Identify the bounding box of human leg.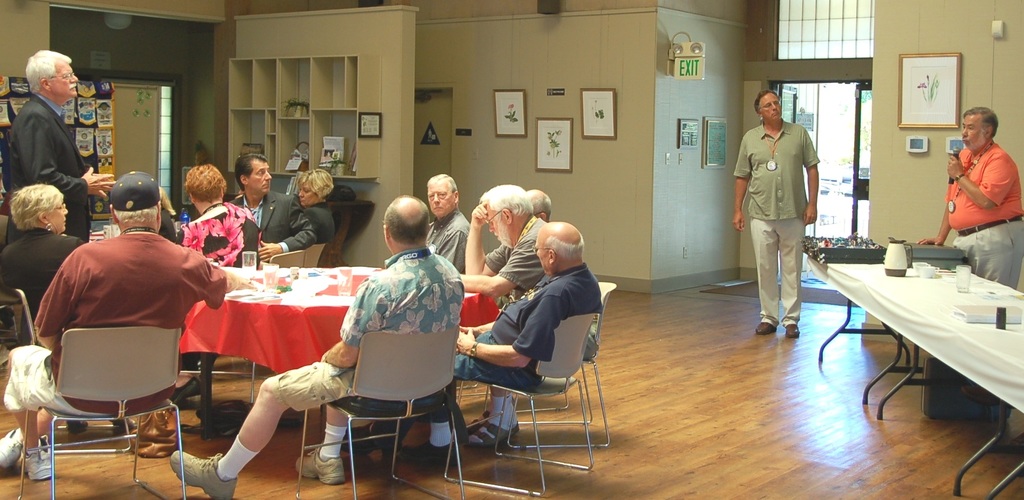
<region>406, 328, 535, 454</region>.
